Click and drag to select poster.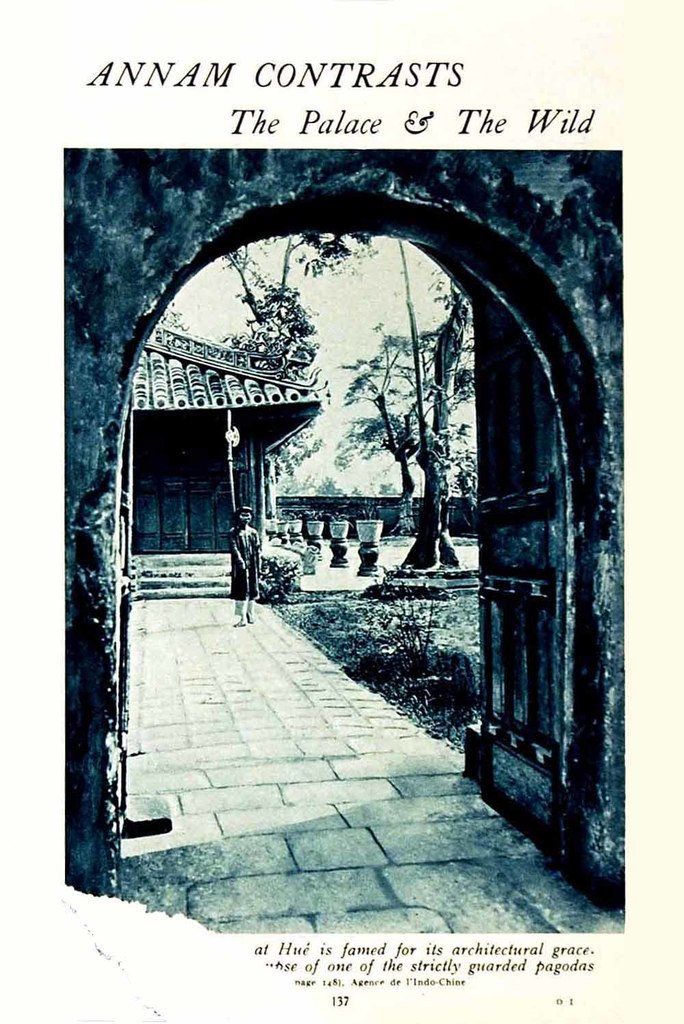
Selection: detection(0, 0, 683, 1023).
